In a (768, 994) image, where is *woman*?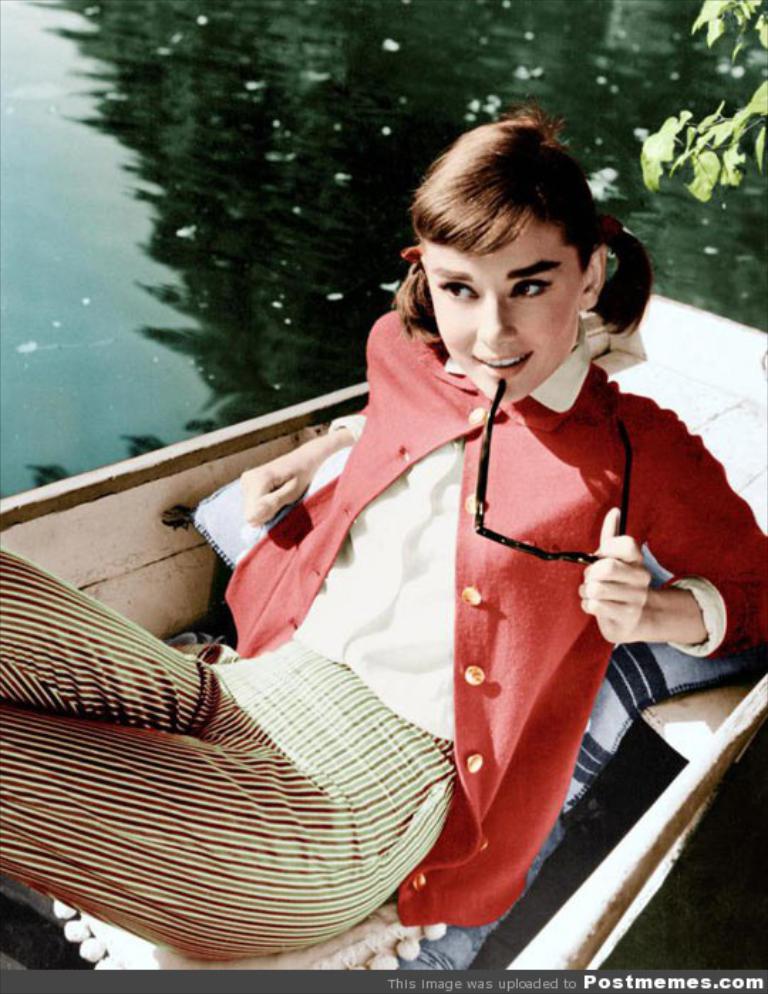
[82,144,745,993].
